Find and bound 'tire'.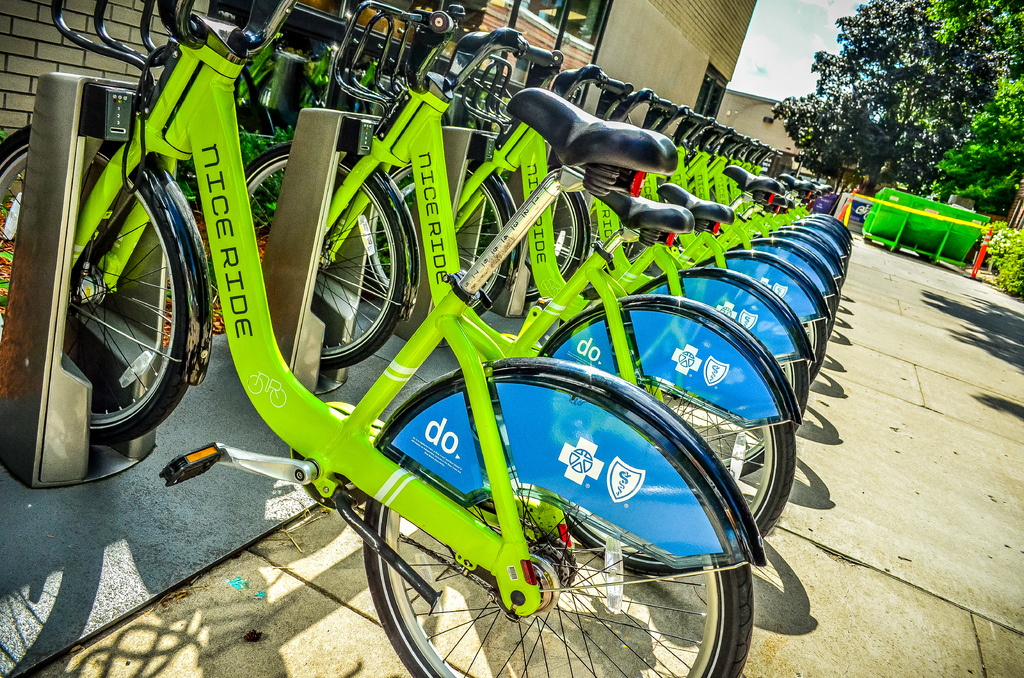
Bound: select_region(716, 237, 835, 322).
